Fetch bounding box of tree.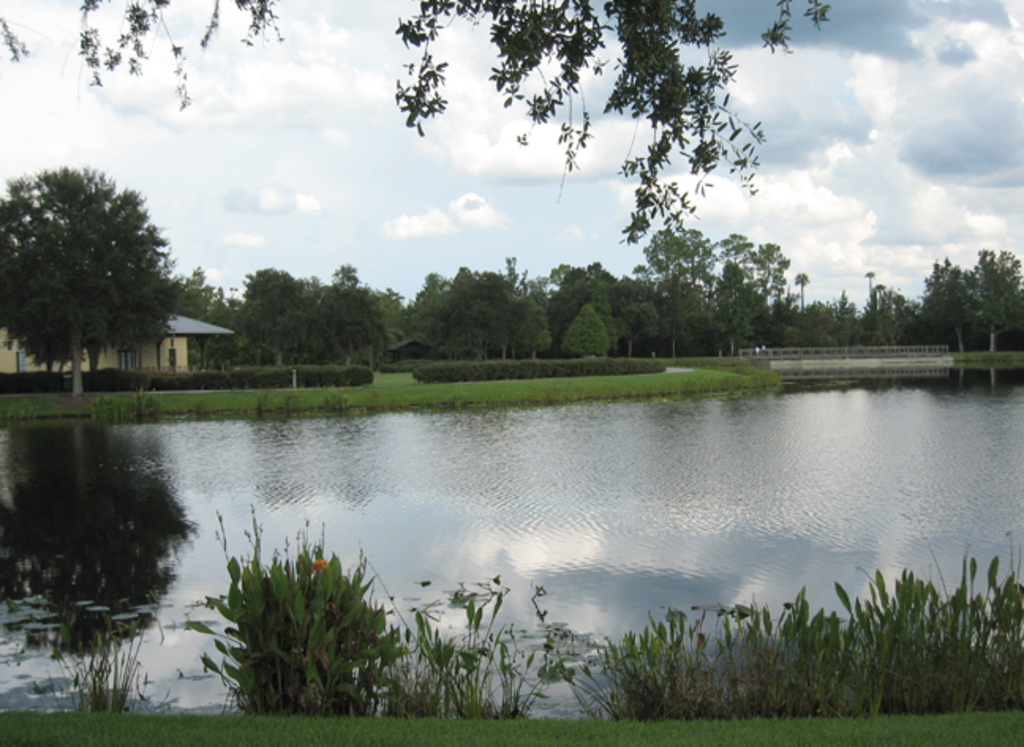
Bbox: (x1=969, y1=242, x2=1022, y2=355).
